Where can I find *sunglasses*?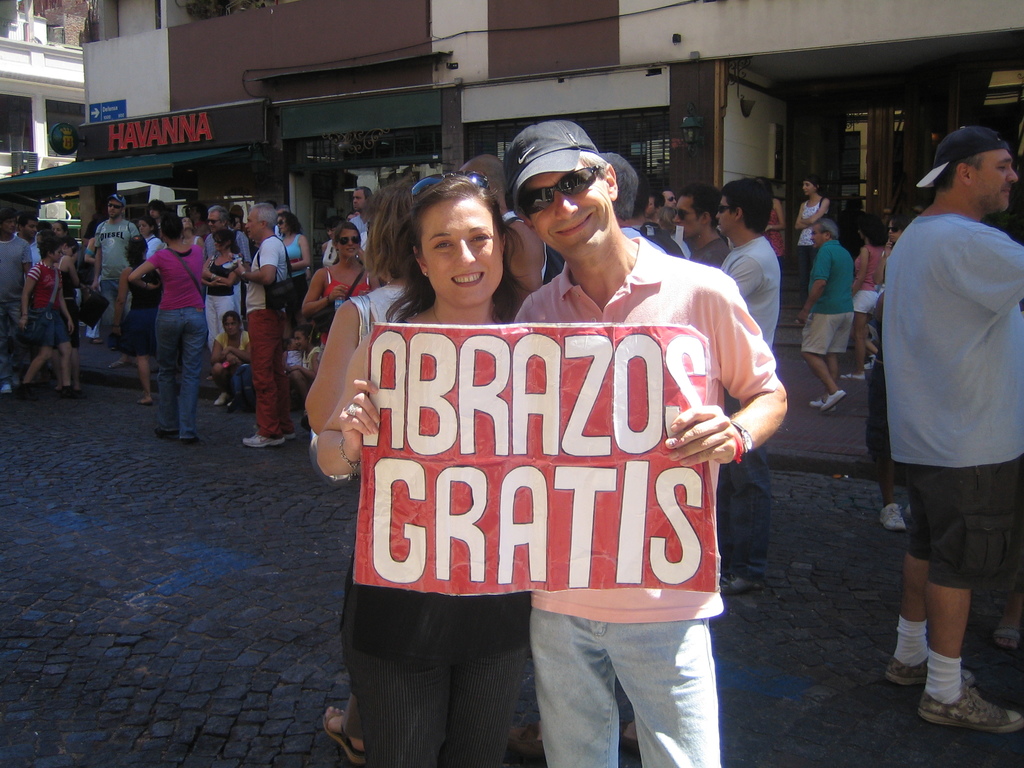
You can find it at (205,214,223,227).
